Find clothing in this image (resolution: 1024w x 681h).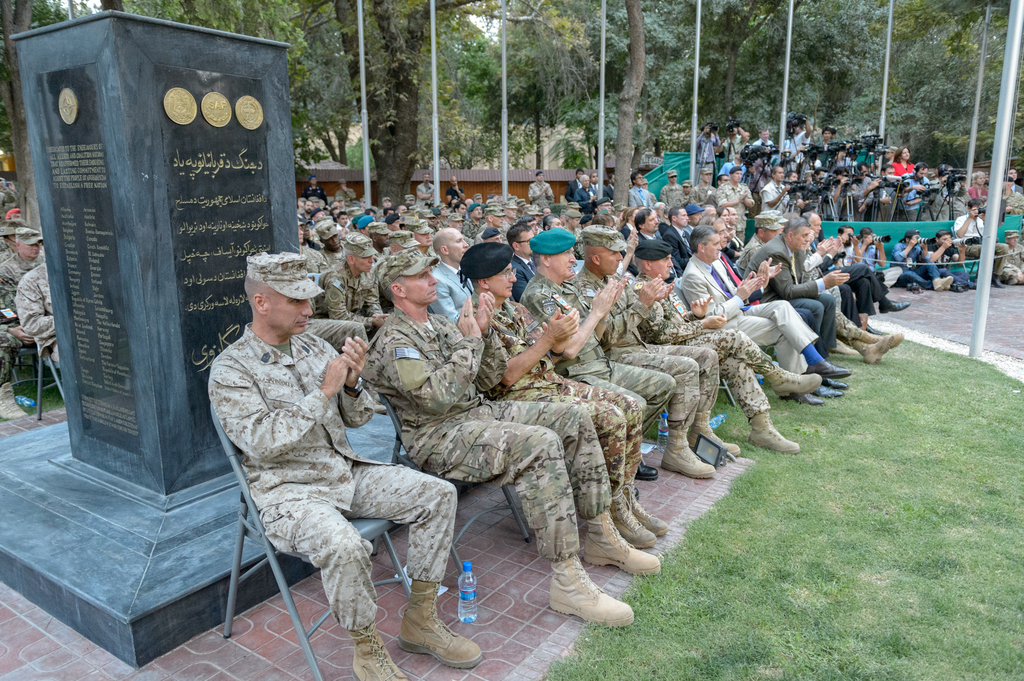
[left=724, top=244, right=847, bottom=347].
